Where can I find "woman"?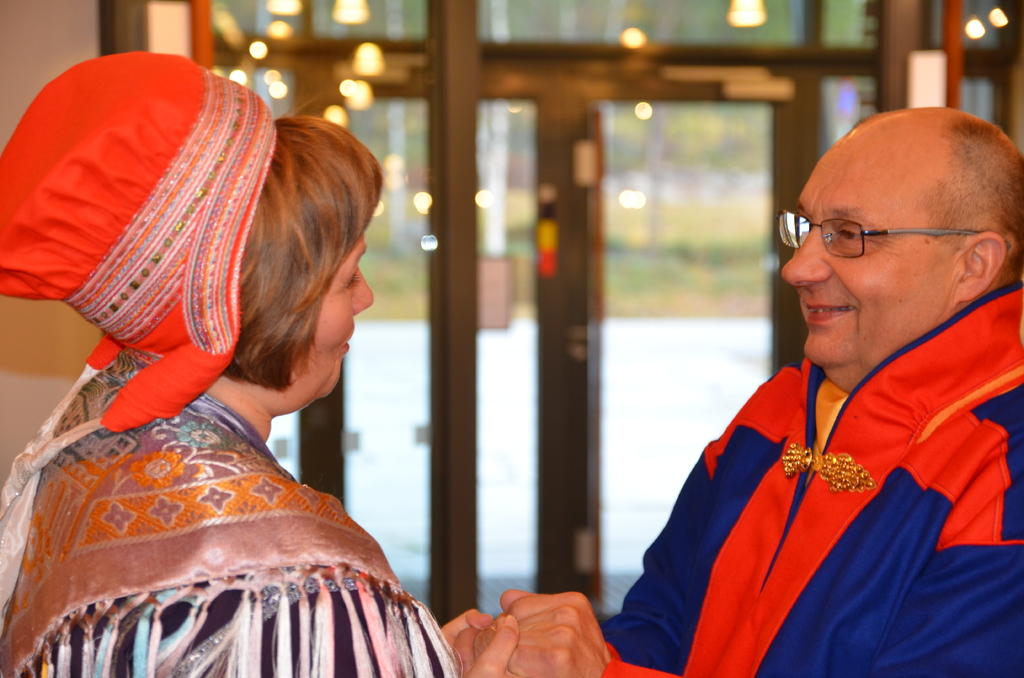
You can find it at 0/67/483/664.
